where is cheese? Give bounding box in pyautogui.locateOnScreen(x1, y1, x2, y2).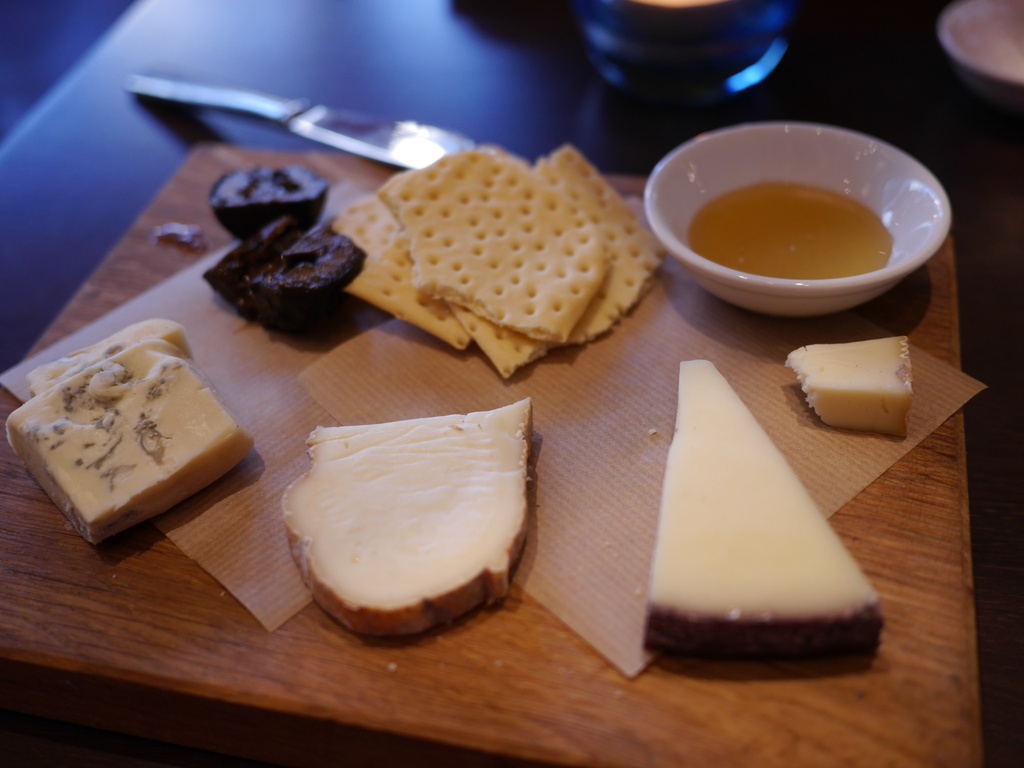
pyautogui.locateOnScreen(784, 335, 913, 437).
